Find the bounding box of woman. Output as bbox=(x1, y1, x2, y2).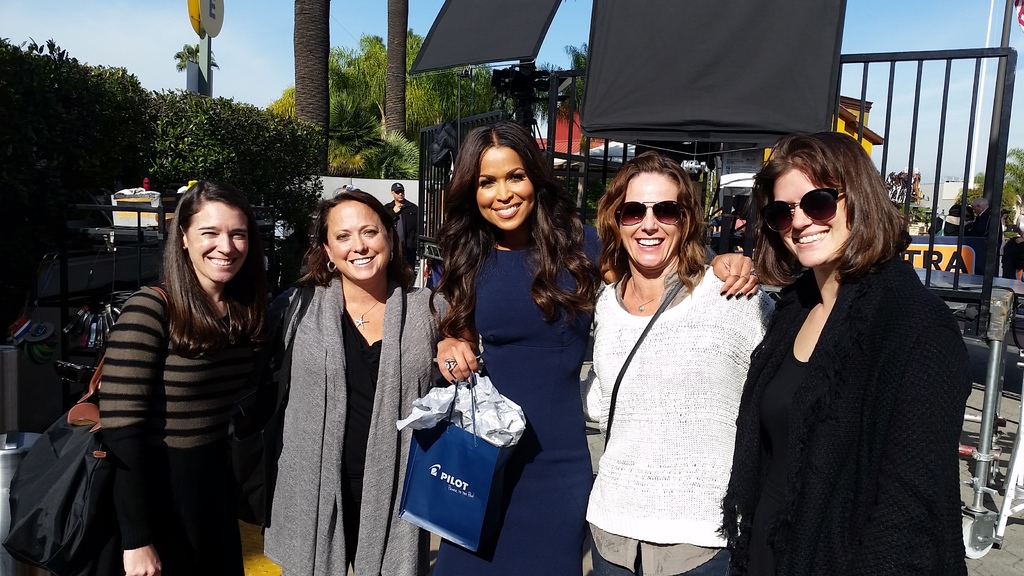
bbox=(94, 177, 283, 575).
